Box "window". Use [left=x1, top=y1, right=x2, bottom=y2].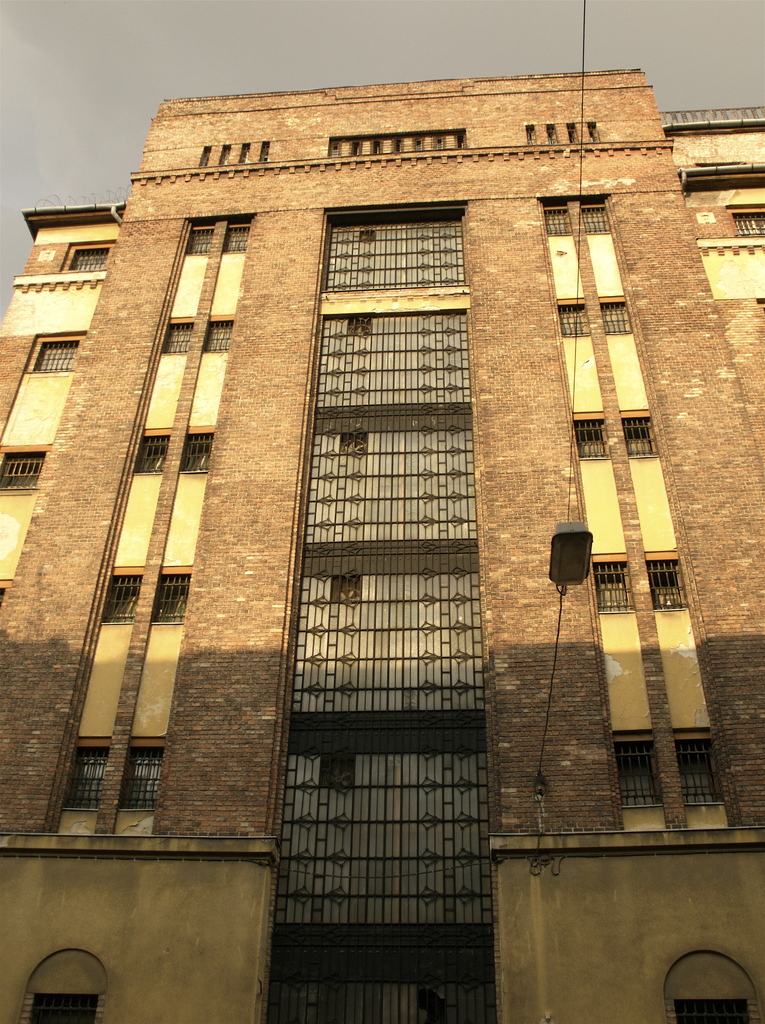
[left=581, top=204, right=609, bottom=230].
